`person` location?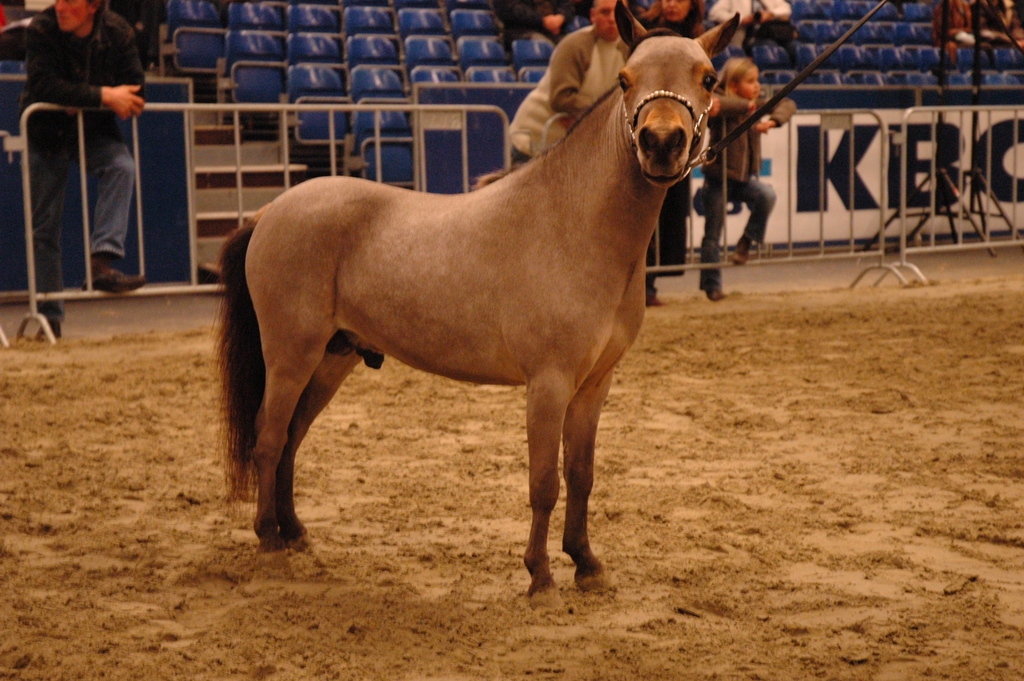
box=[29, 21, 181, 325]
